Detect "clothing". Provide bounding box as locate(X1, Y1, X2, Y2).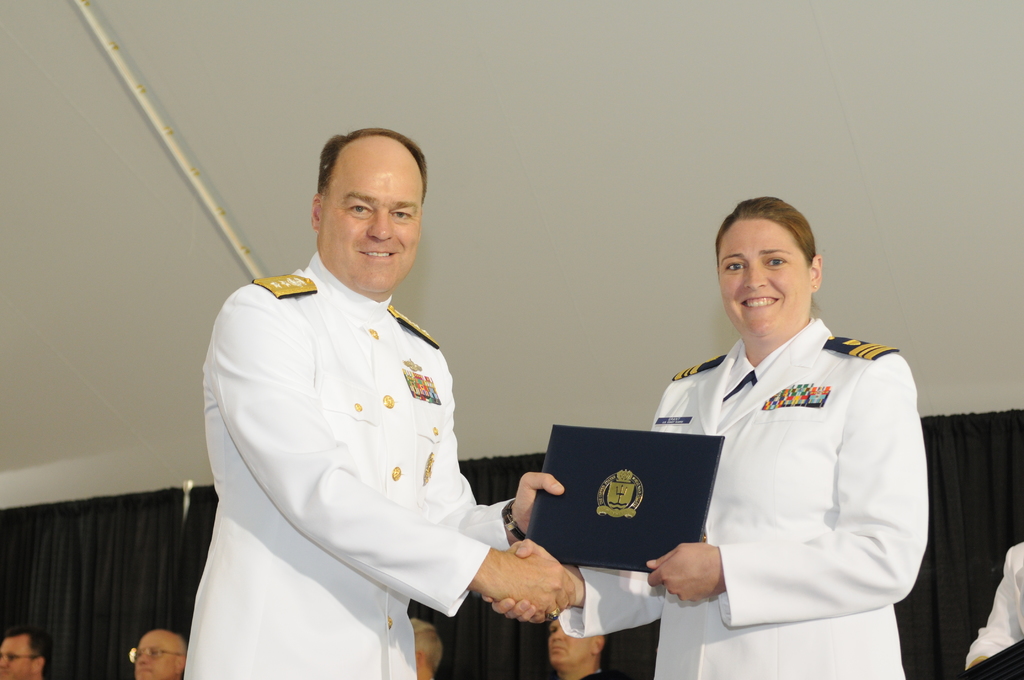
locate(966, 540, 1023, 672).
